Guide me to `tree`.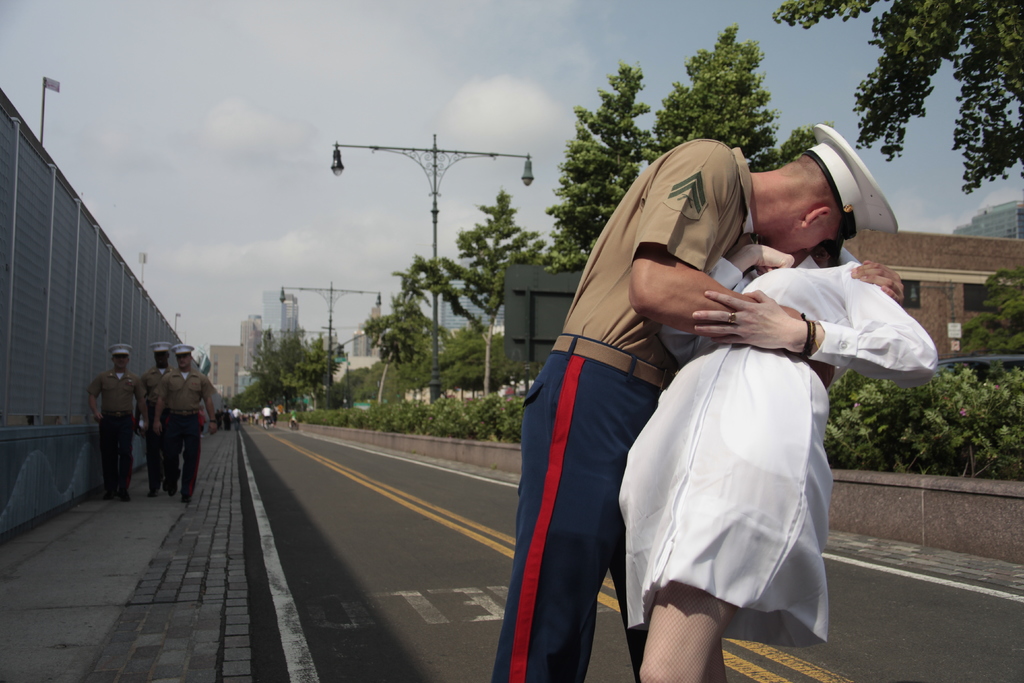
Guidance: (778,0,1023,194).
